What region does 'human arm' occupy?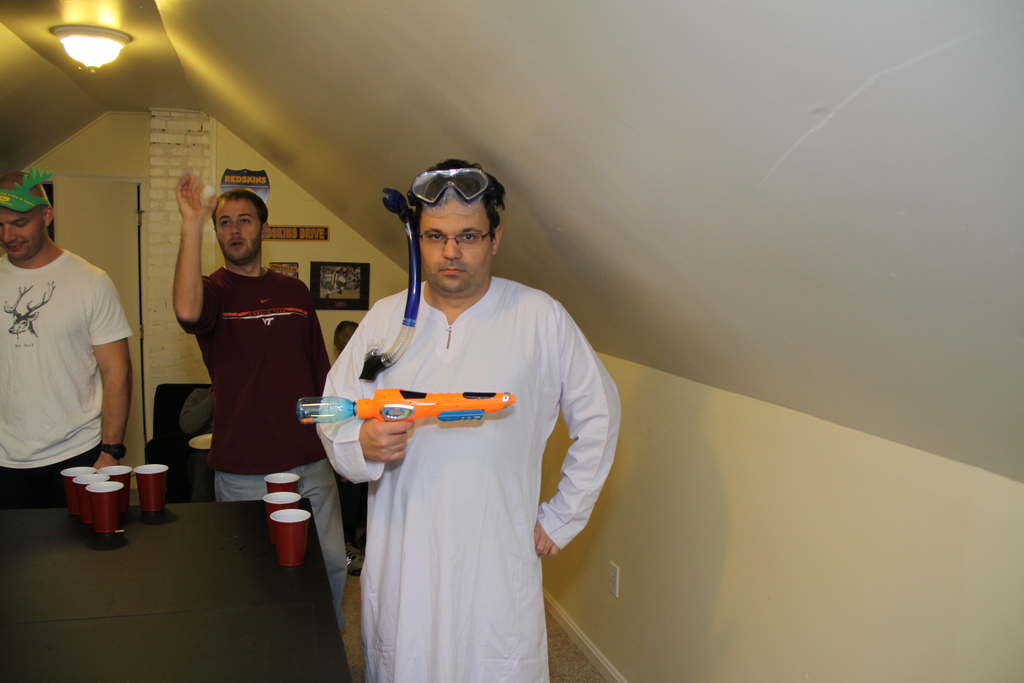
box(84, 268, 140, 488).
